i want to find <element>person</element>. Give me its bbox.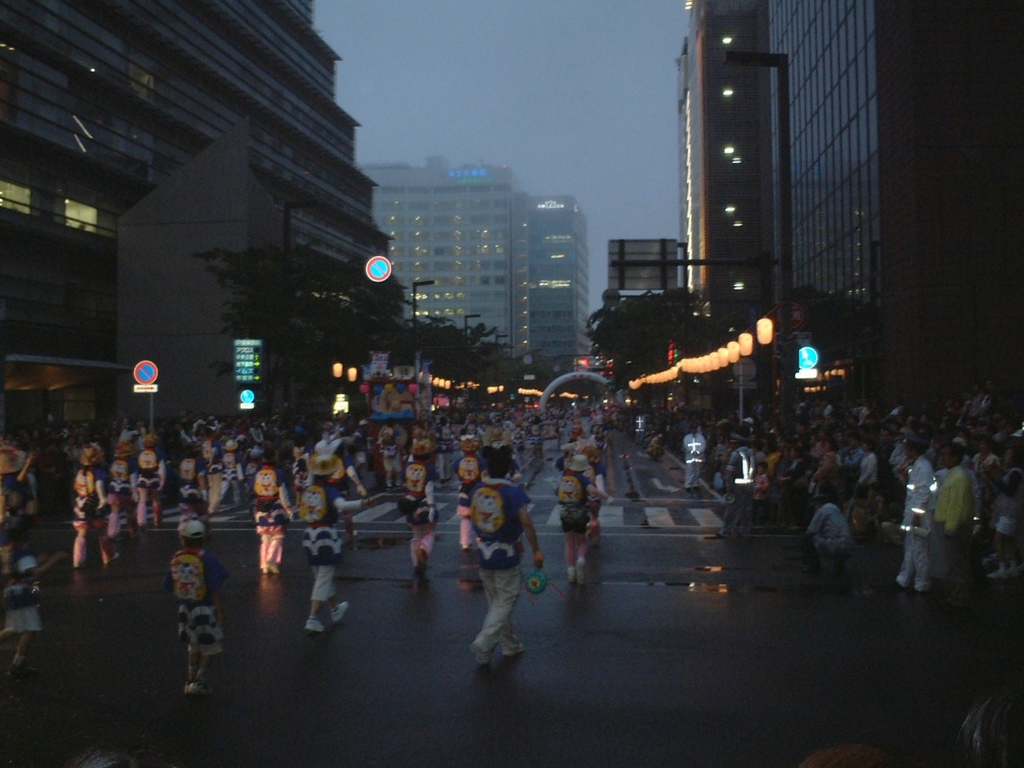
locate(110, 443, 134, 539).
